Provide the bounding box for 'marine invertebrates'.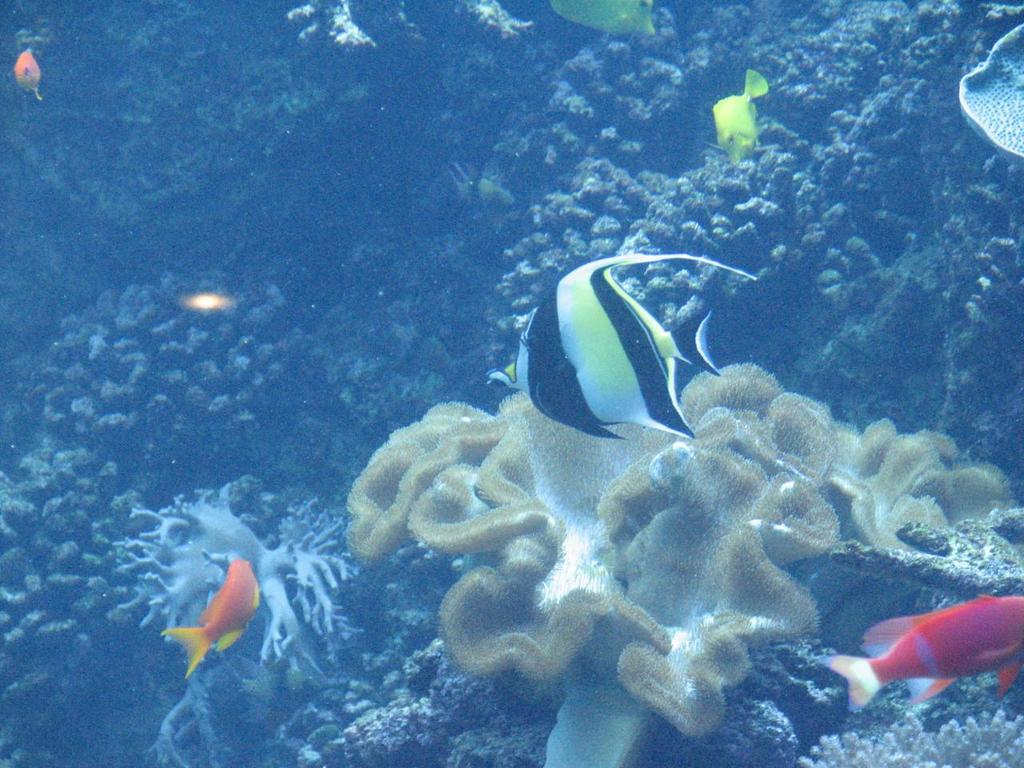
bbox(89, 477, 393, 719).
